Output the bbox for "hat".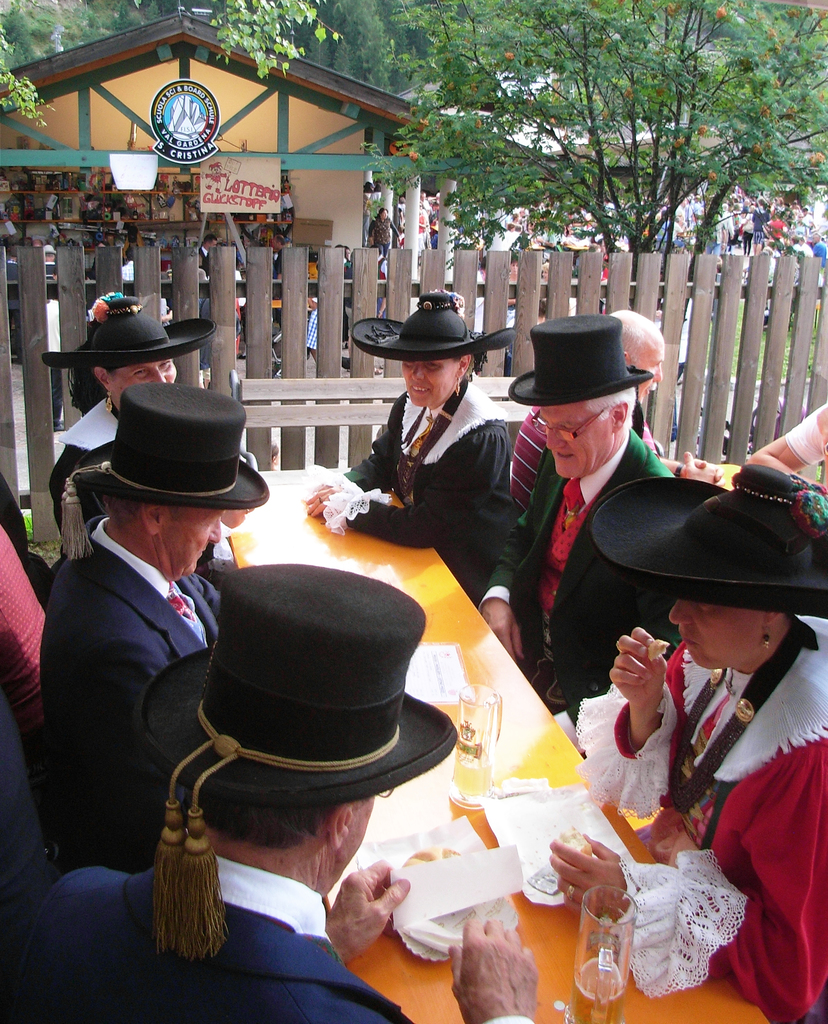
<bbox>37, 295, 219, 372</bbox>.
